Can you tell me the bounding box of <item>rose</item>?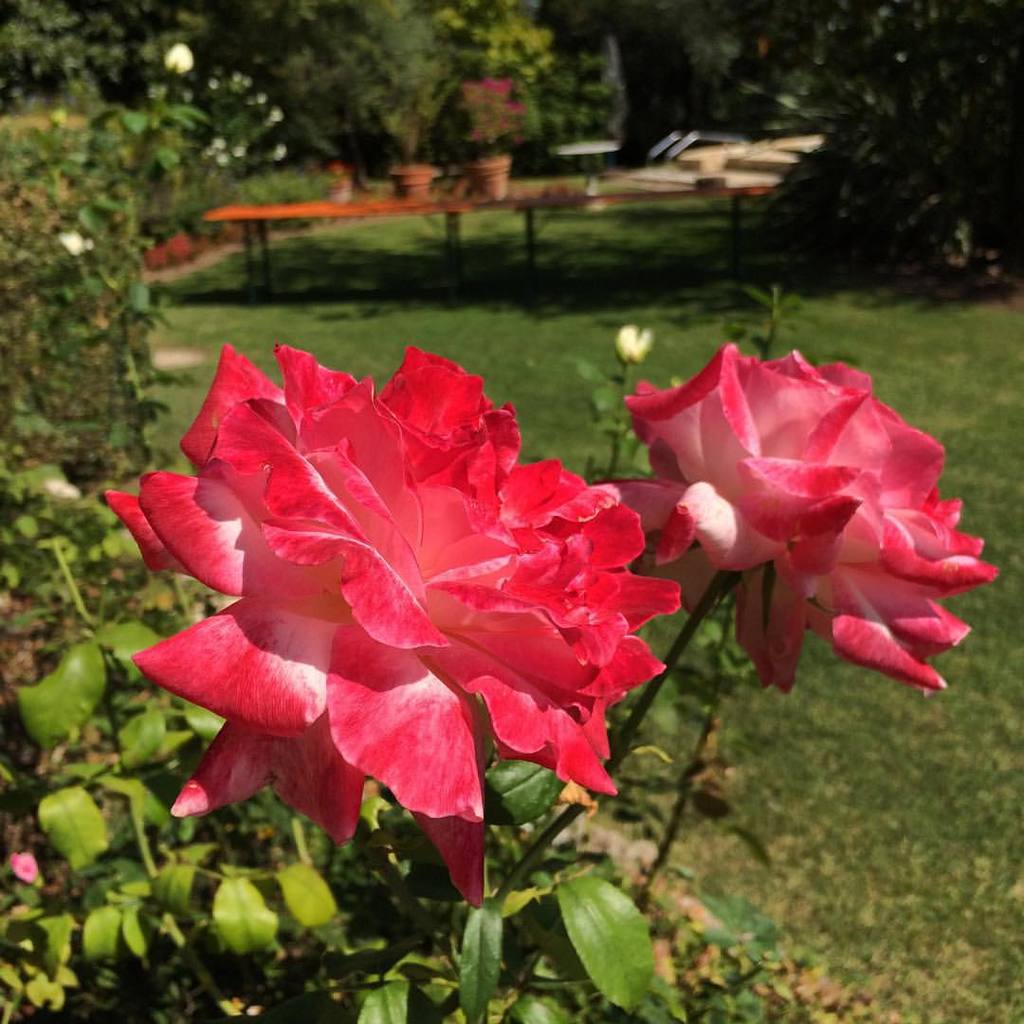
[left=106, top=344, right=686, bottom=908].
